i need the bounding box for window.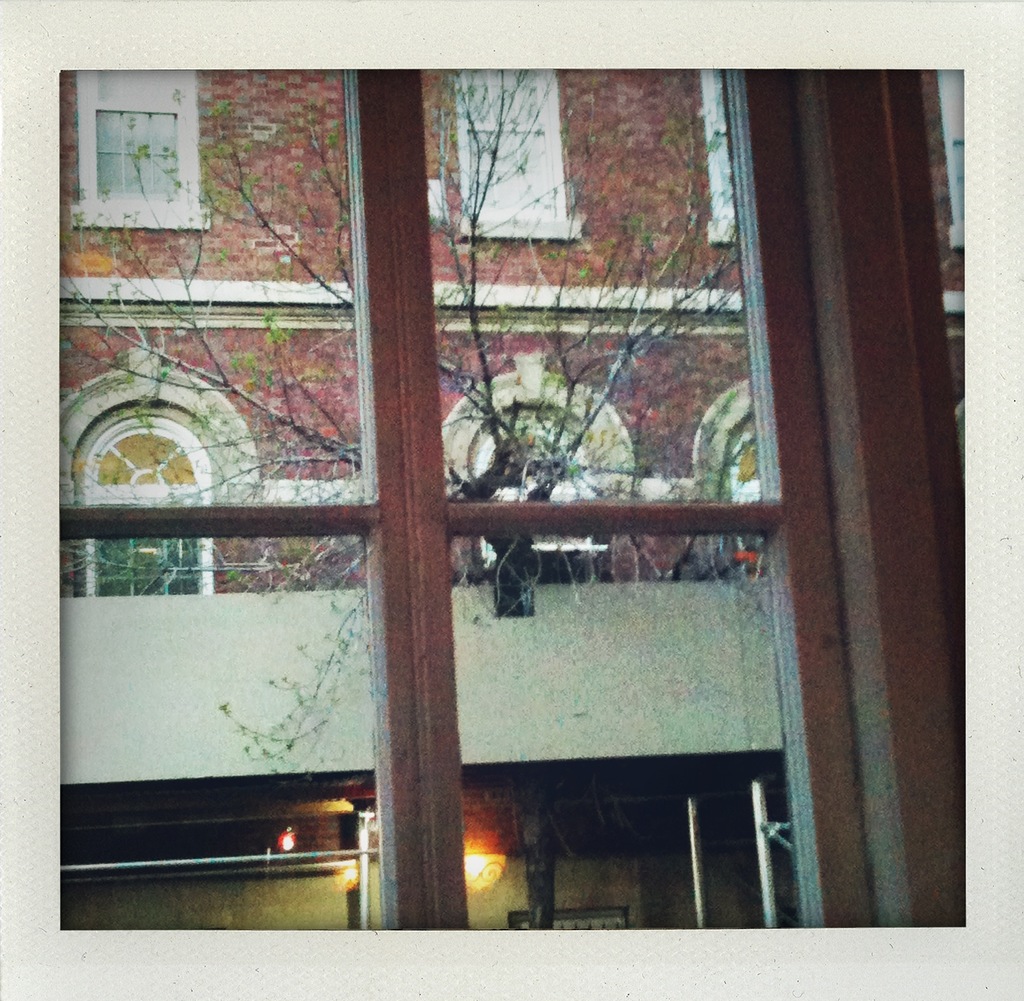
Here it is: 77 74 197 220.
